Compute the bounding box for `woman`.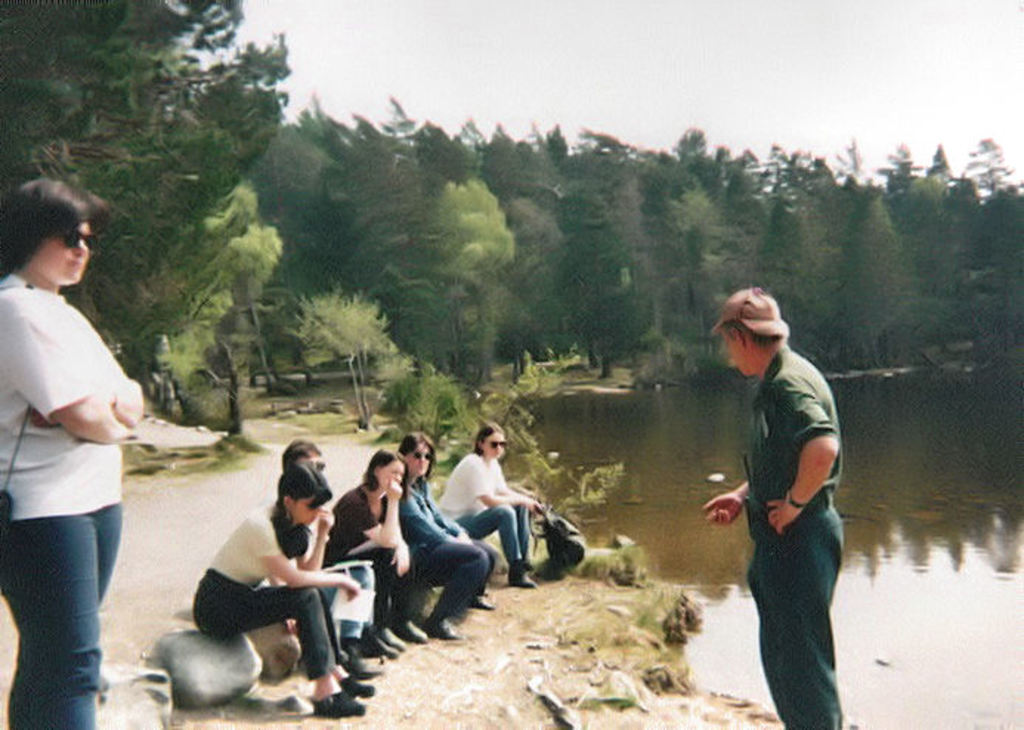
bbox=(392, 430, 495, 652).
